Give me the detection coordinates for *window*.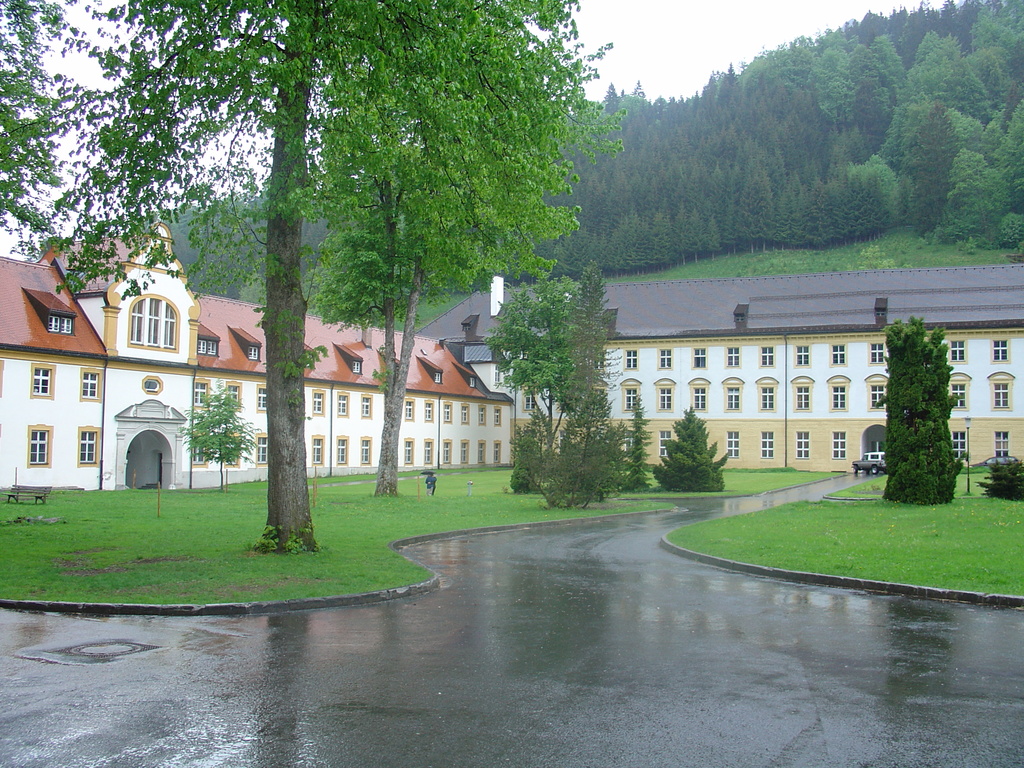
426/402/435/426.
